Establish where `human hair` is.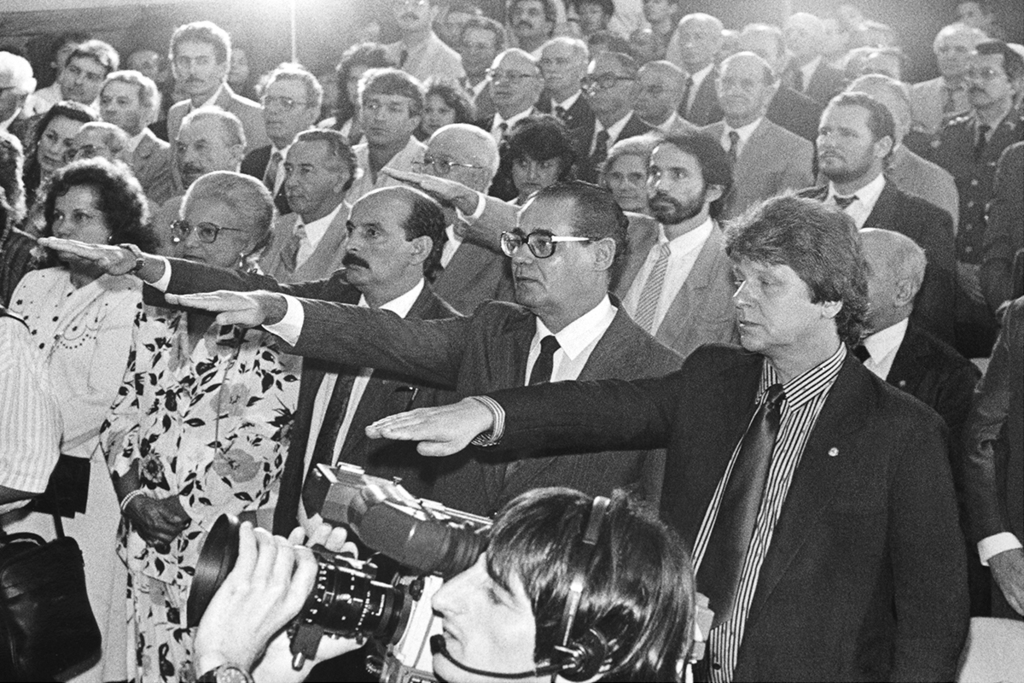
Established at left=355, top=64, right=429, bottom=116.
